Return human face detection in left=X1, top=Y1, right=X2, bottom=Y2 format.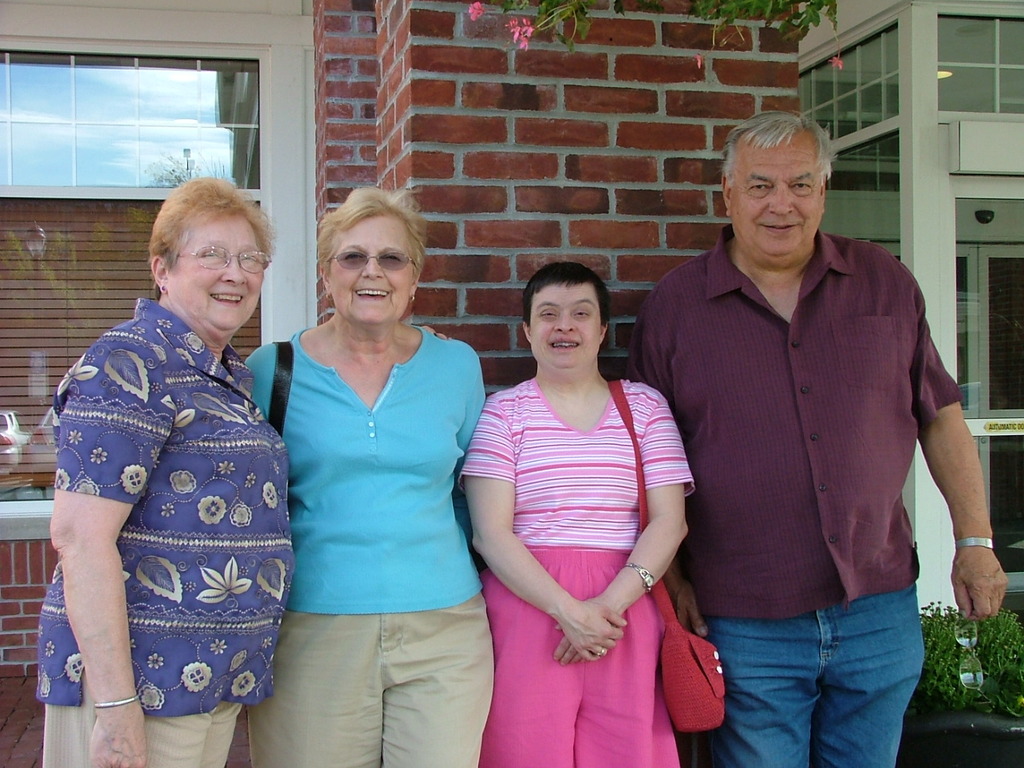
left=165, top=211, right=268, bottom=334.
